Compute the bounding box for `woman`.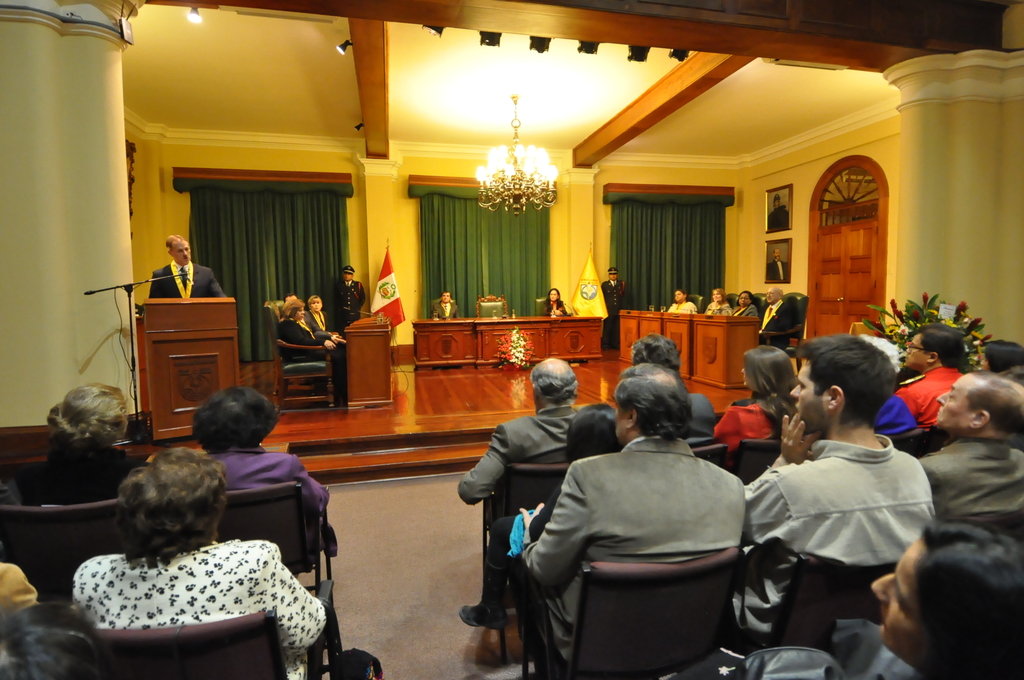
locate(273, 299, 349, 397).
